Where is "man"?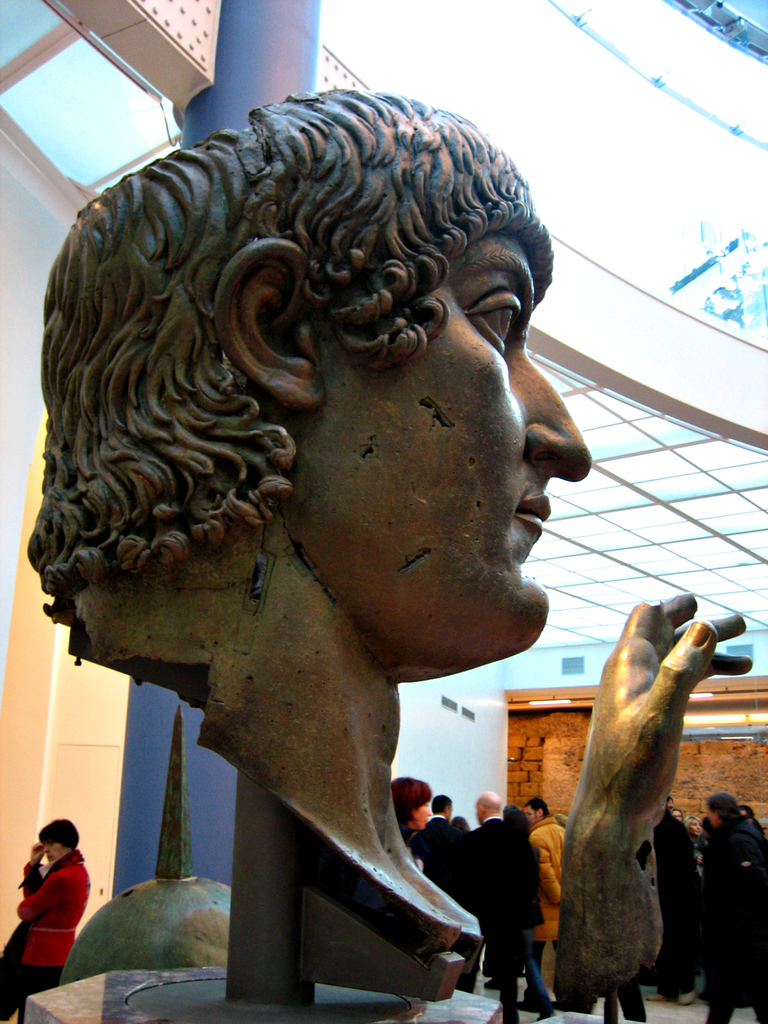
bbox=(523, 796, 568, 1008).
